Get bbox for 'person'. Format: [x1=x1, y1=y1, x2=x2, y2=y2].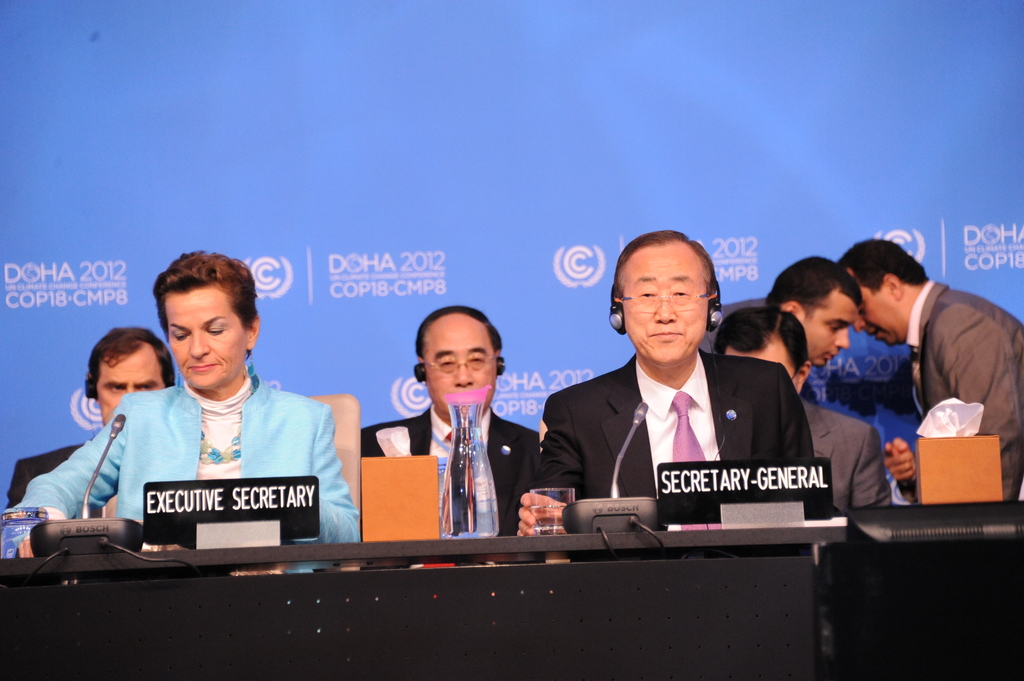
[x1=689, y1=261, x2=860, y2=367].
